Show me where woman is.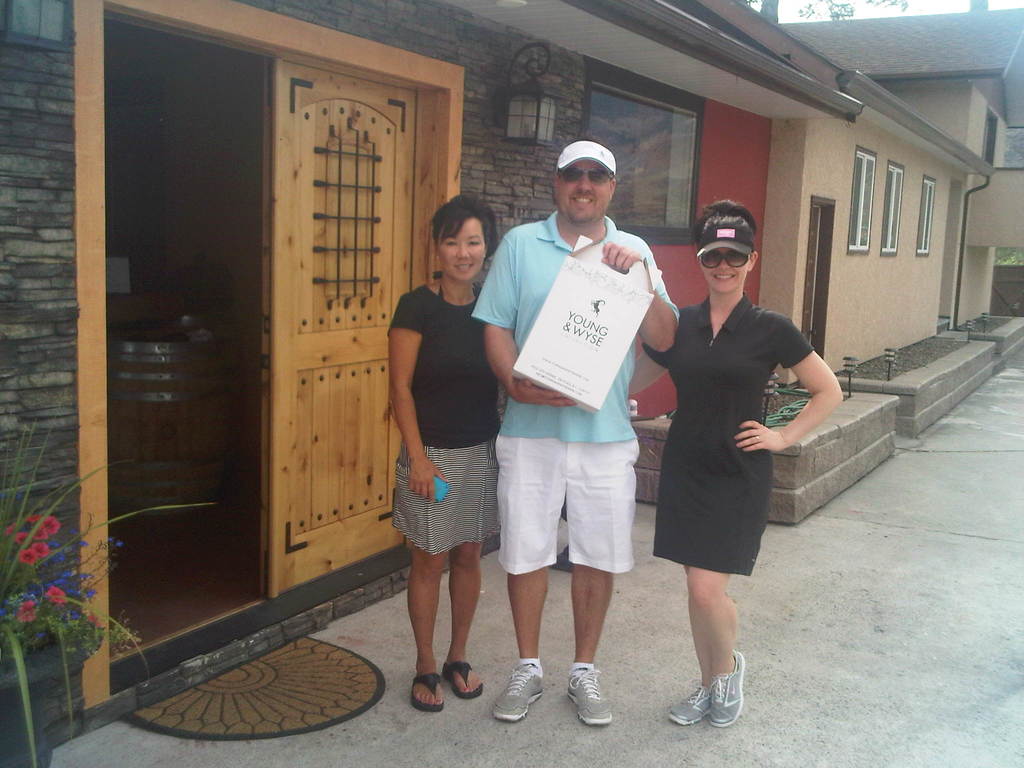
woman is at region(647, 211, 822, 666).
